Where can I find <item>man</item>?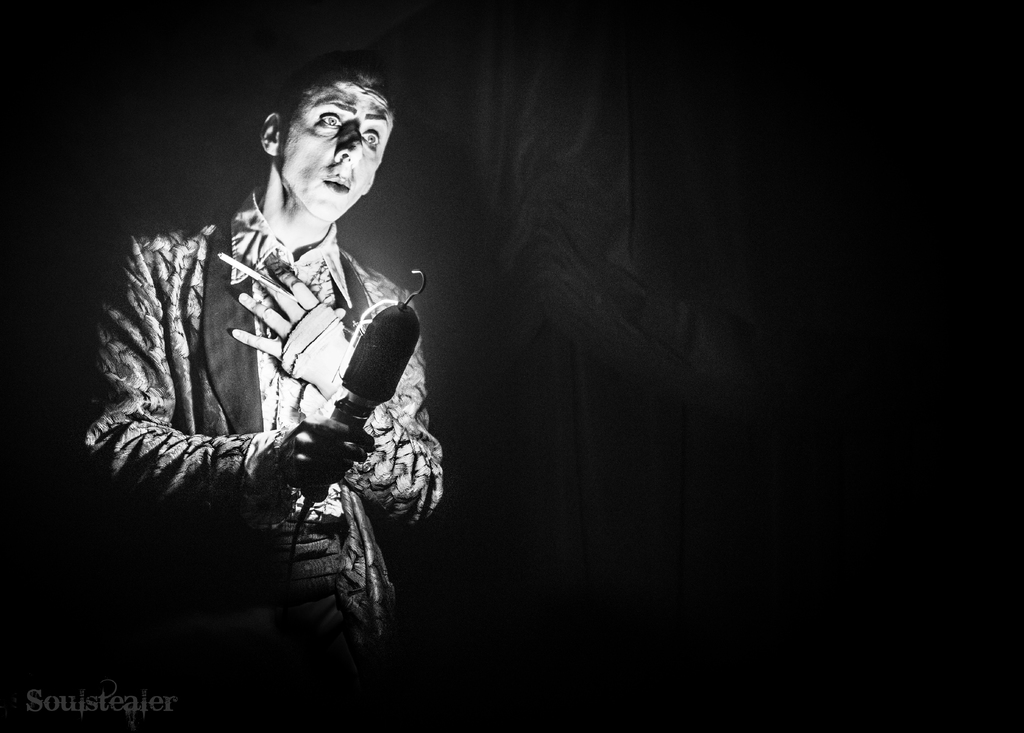
You can find it at Rect(81, 68, 458, 659).
